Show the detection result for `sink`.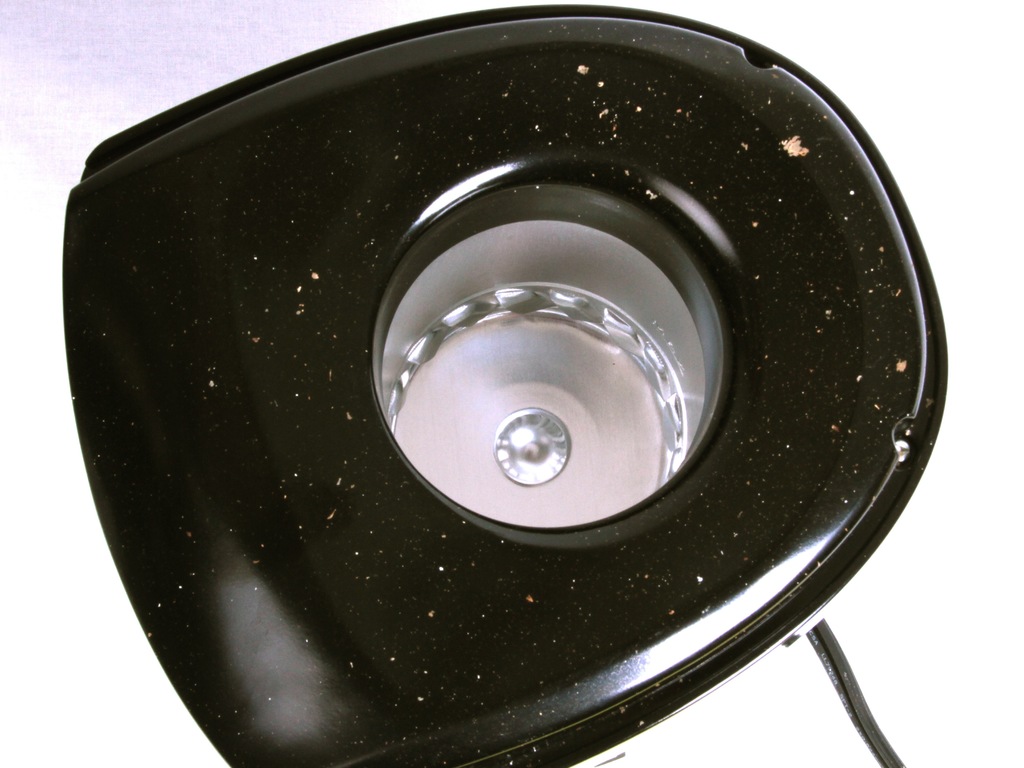
detection(6, 0, 1023, 767).
